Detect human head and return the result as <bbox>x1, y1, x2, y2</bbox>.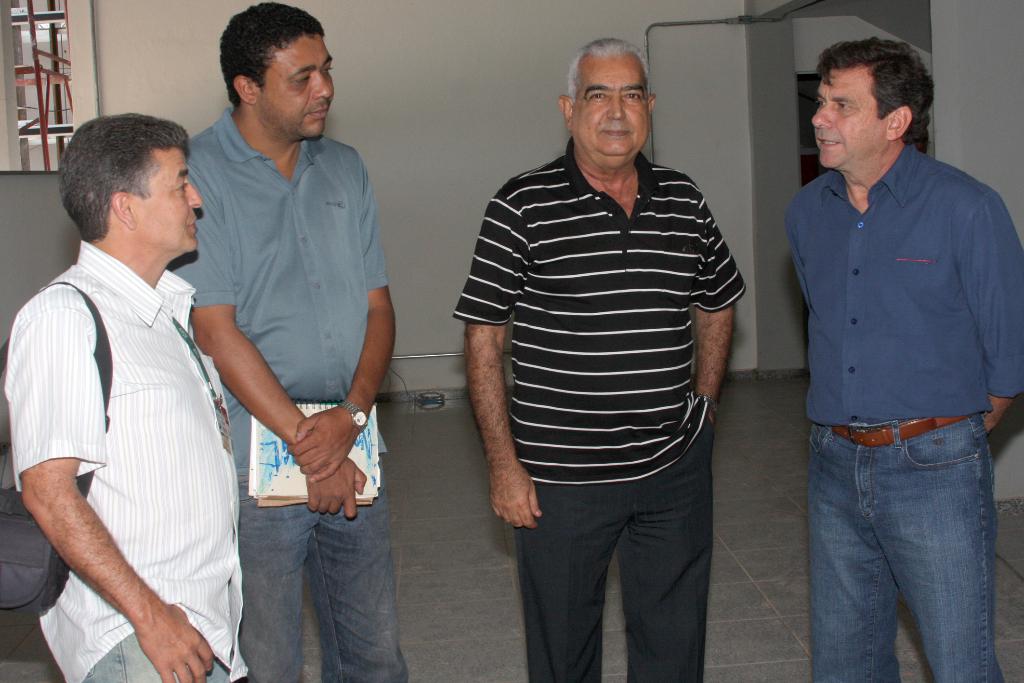
<bbox>59, 115, 205, 254</bbox>.
